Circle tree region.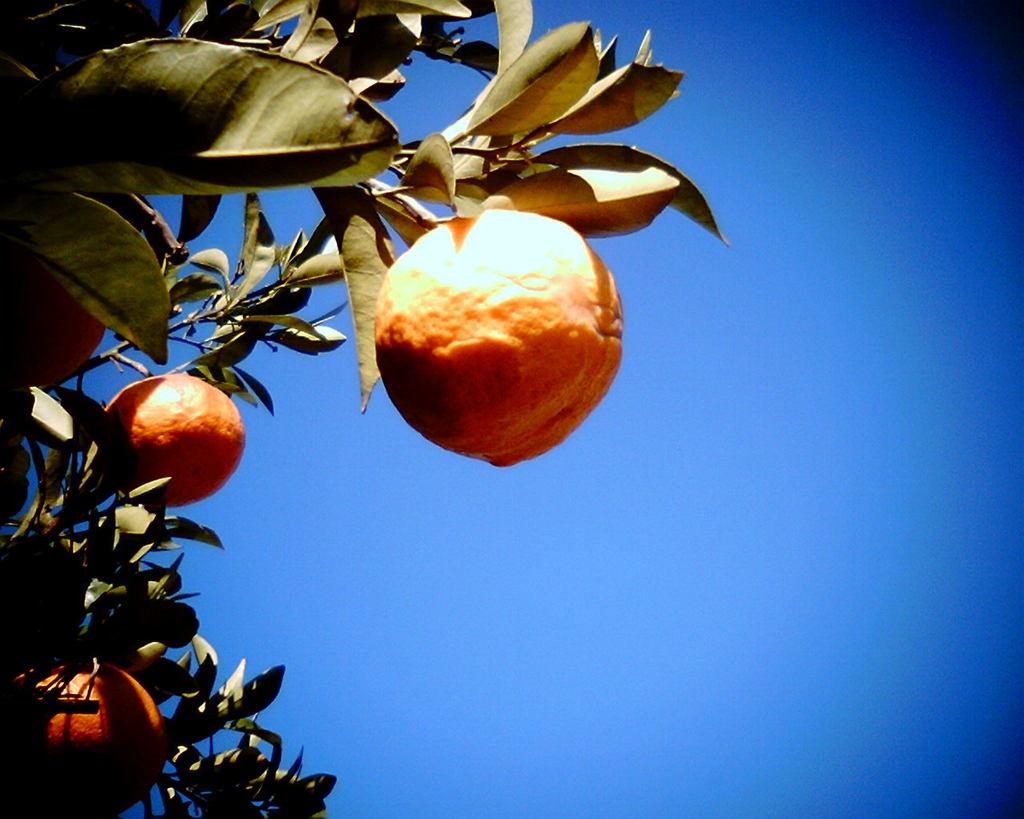
Region: (0,0,722,818).
